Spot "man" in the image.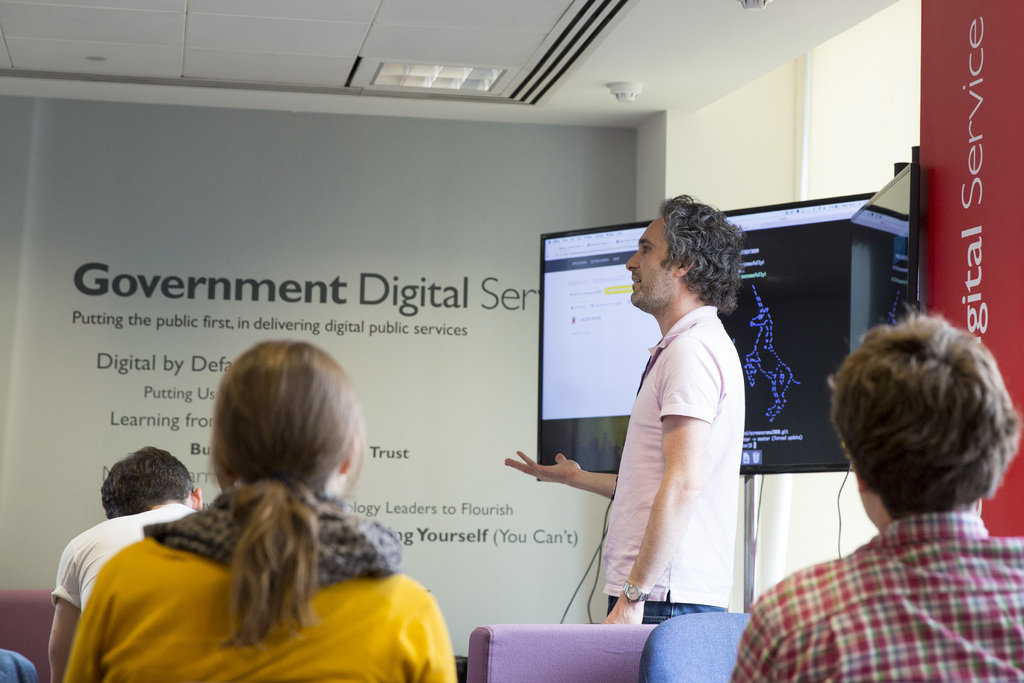
"man" found at bbox=[740, 319, 1023, 671].
